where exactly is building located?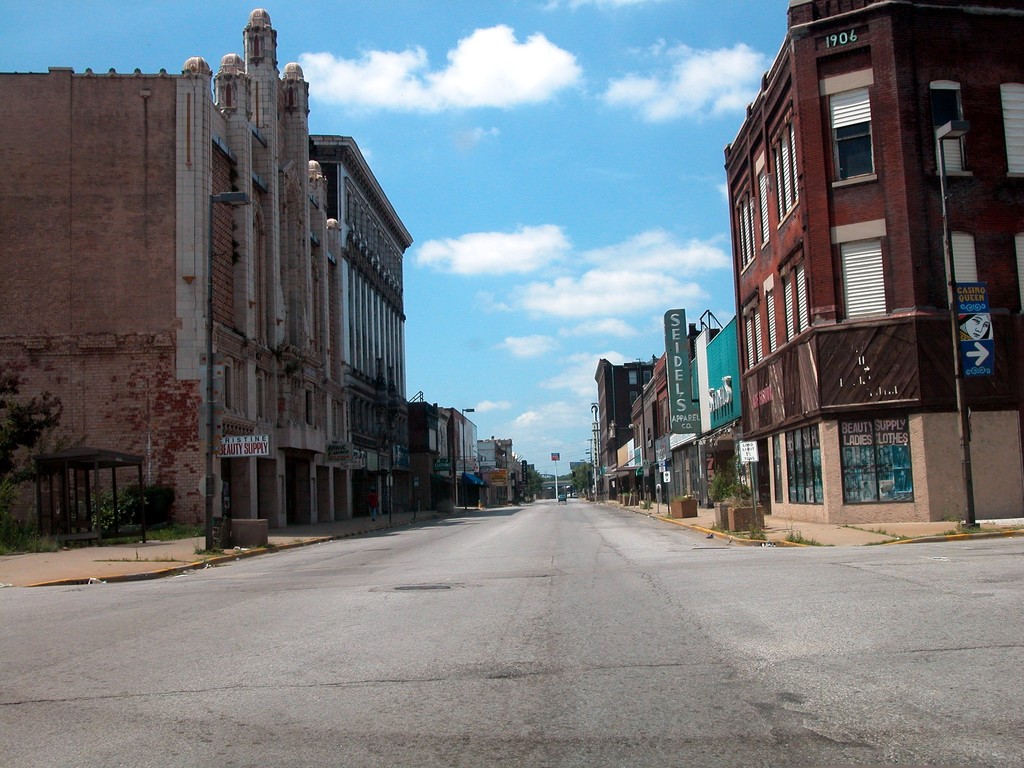
Its bounding box is <box>741,0,1023,518</box>.
